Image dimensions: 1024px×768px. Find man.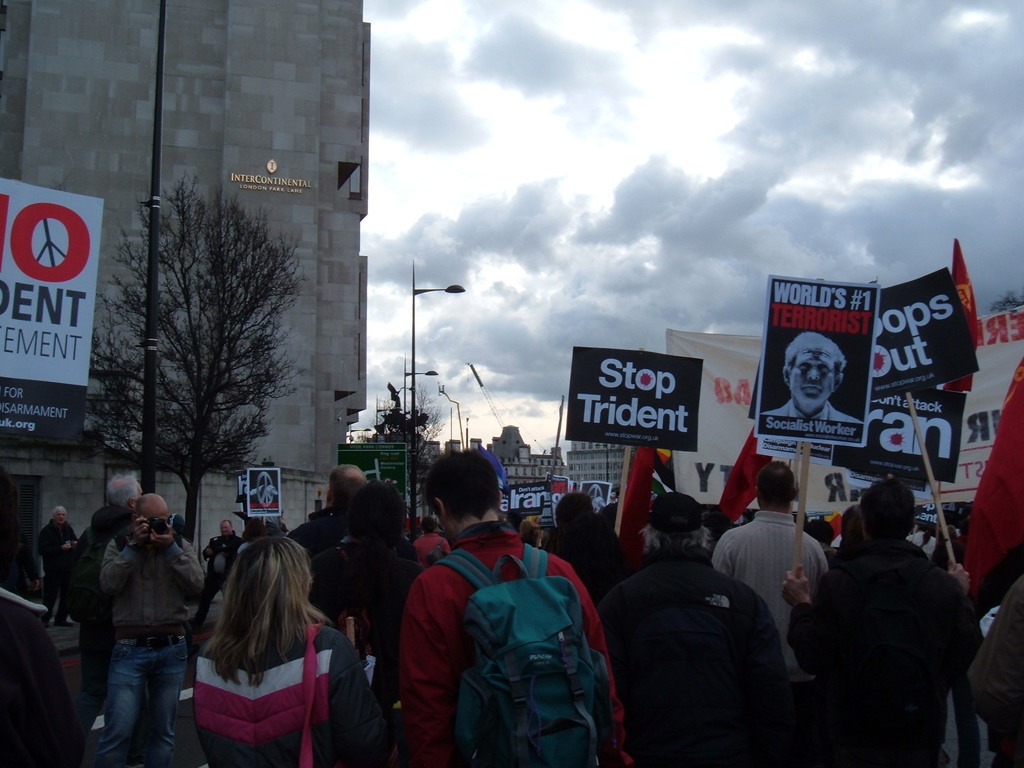
(535, 492, 632, 589).
